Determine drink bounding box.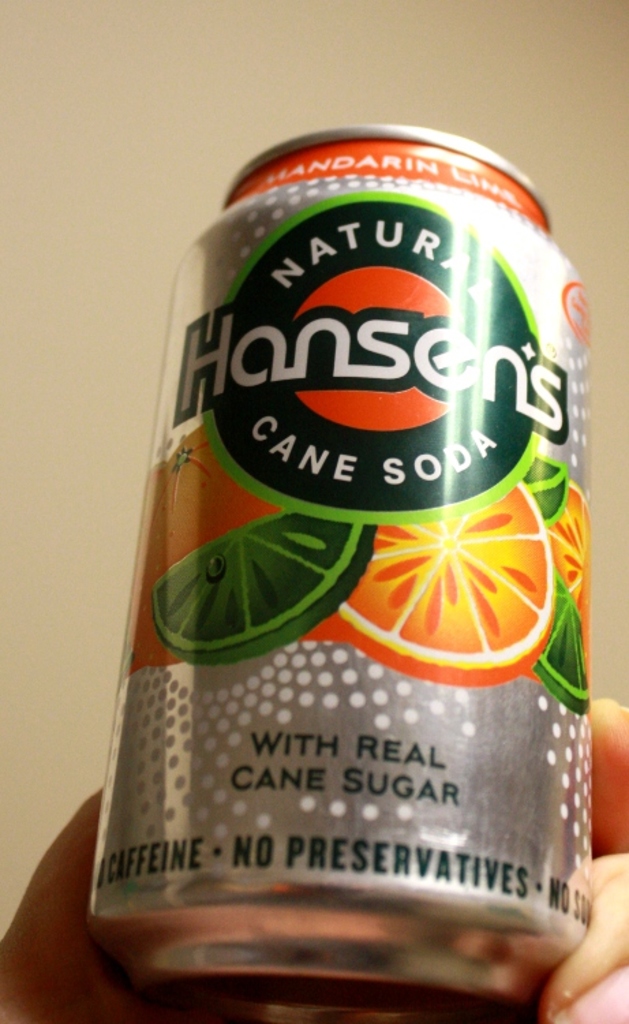
Determined: bbox(97, 89, 628, 1014).
